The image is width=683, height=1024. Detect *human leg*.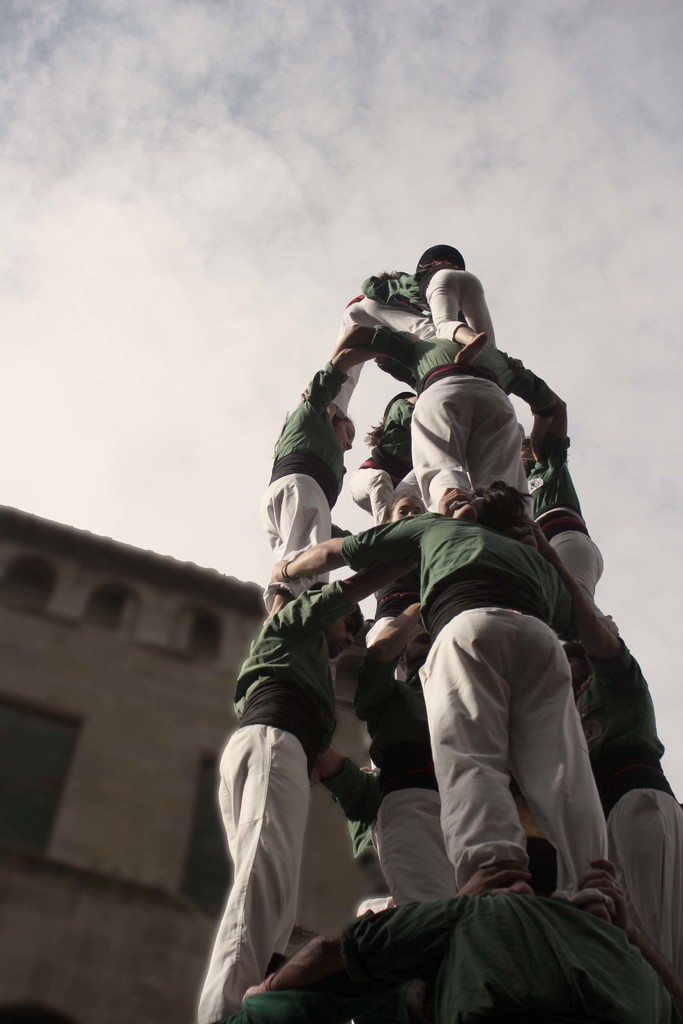
Detection: locate(420, 615, 527, 879).
